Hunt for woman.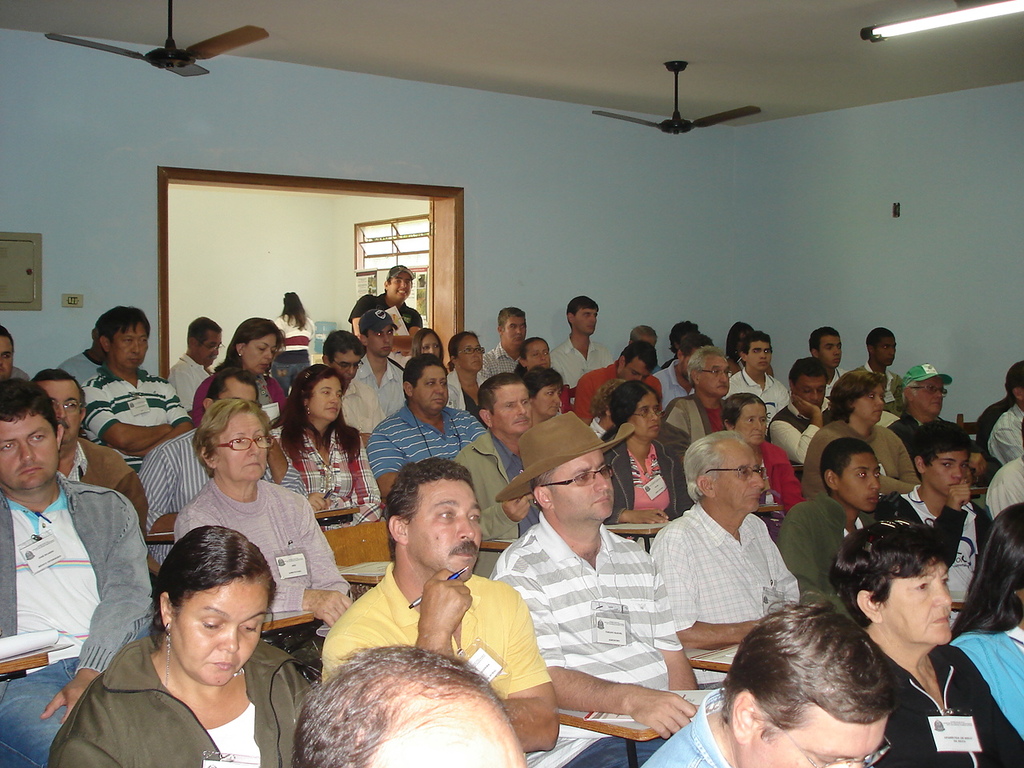
Hunted down at 833:518:1023:767.
